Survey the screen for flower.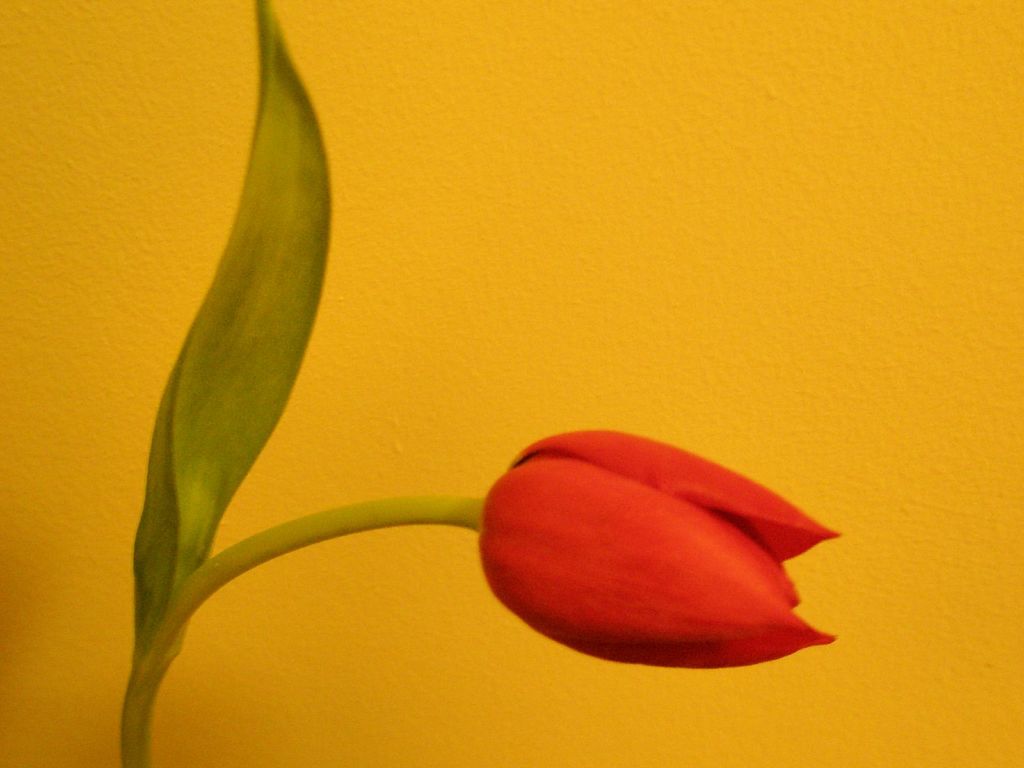
Survey found: [480,428,841,669].
